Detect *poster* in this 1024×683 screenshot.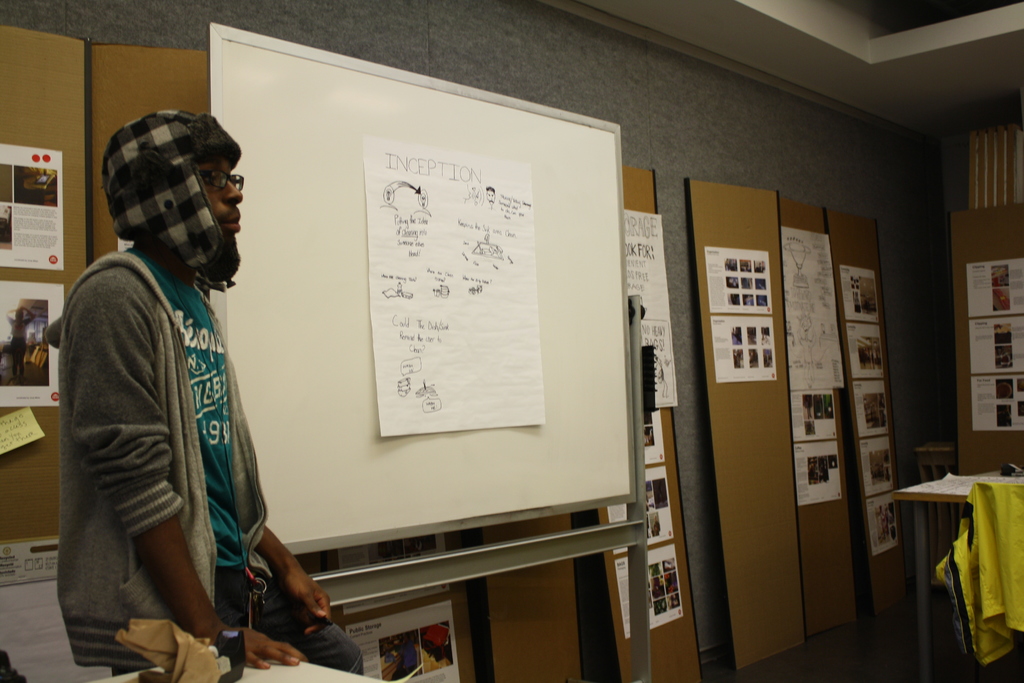
Detection: detection(847, 322, 886, 381).
